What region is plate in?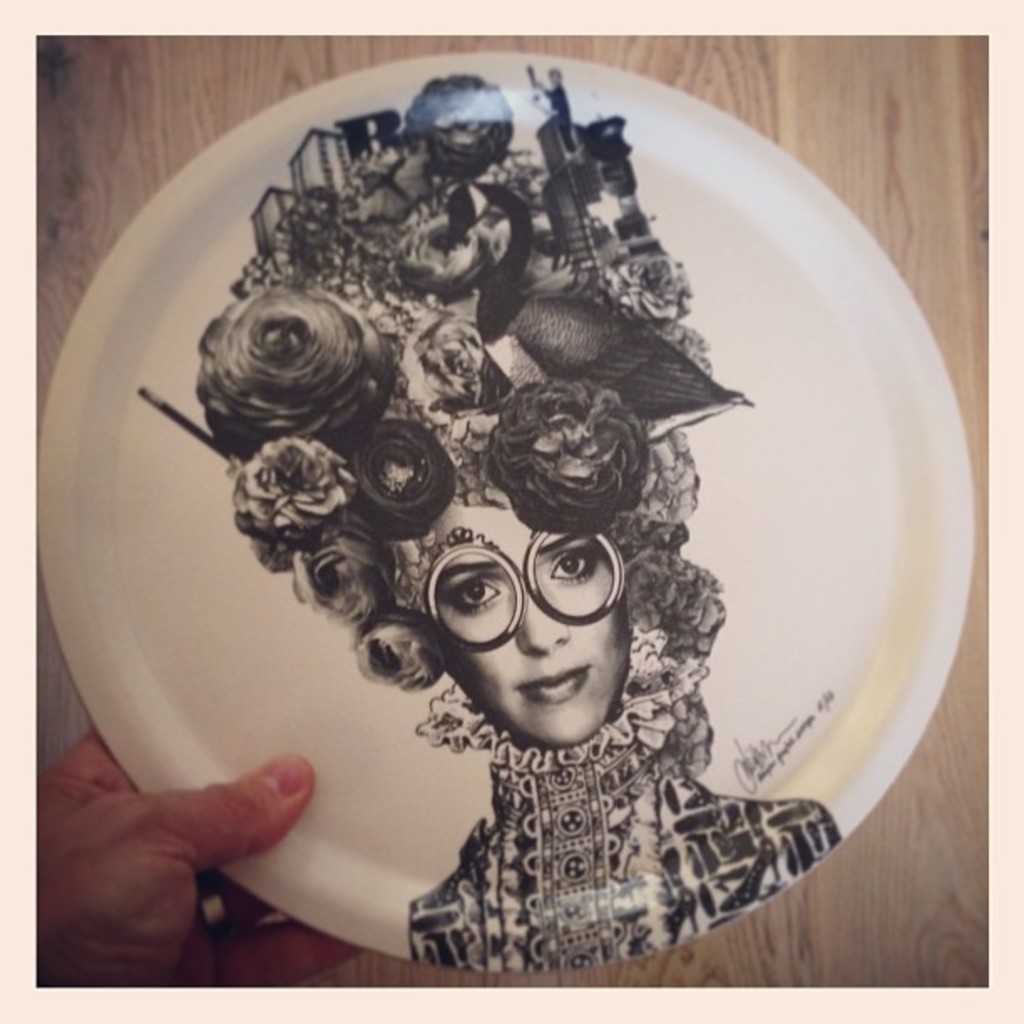
box(67, 0, 939, 997).
